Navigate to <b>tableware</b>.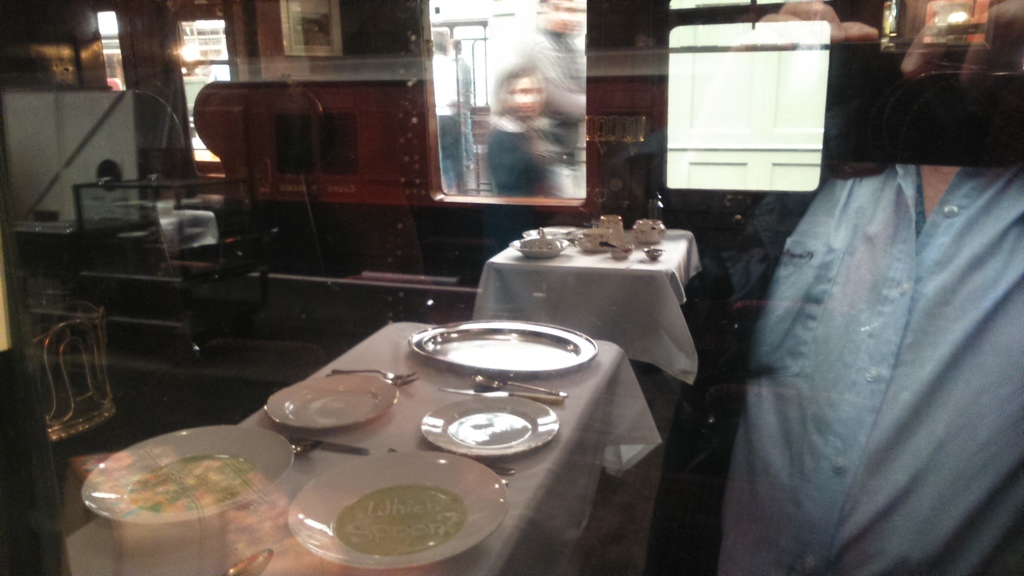
Navigation target: {"left": 286, "top": 450, "right": 507, "bottom": 569}.
